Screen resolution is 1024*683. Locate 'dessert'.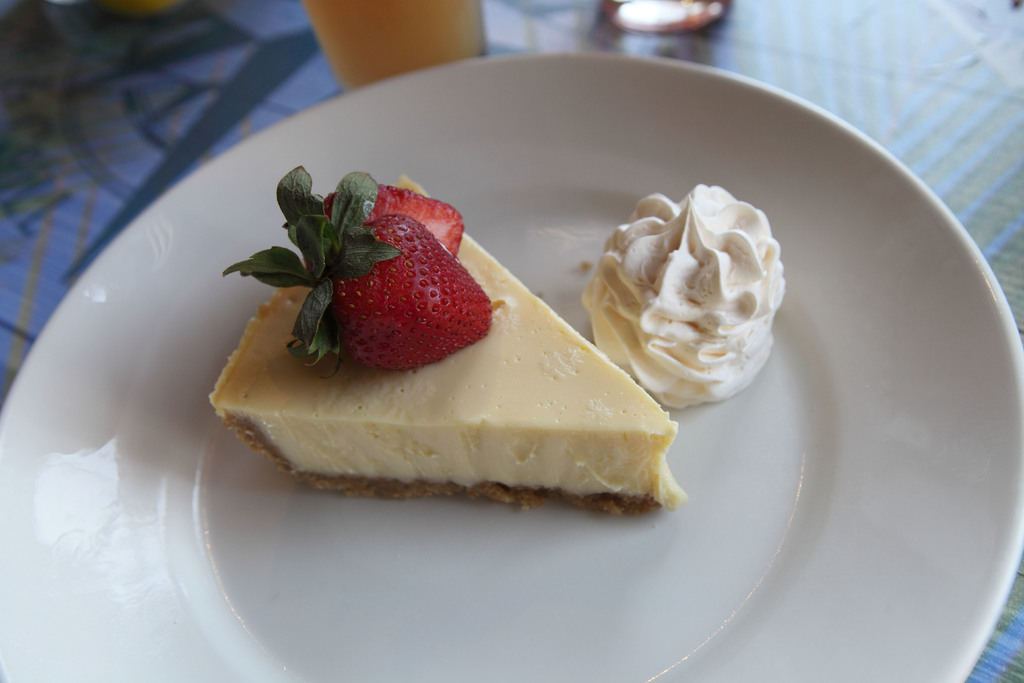
{"x1": 224, "y1": 163, "x2": 674, "y2": 522}.
